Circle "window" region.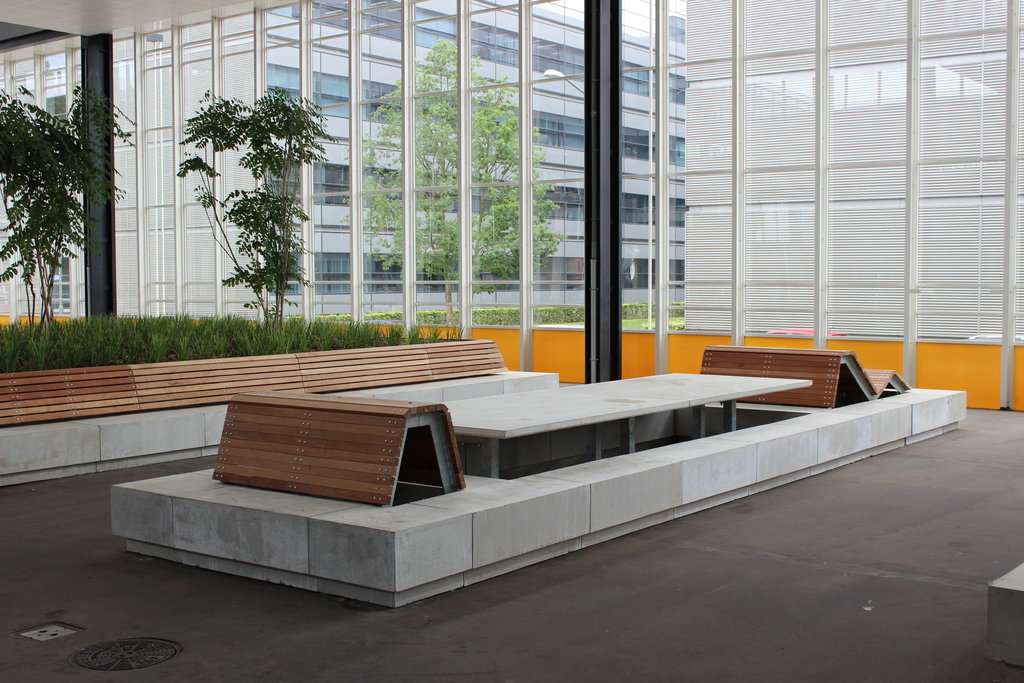
Region: select_region(45, 94, 63, 124).
